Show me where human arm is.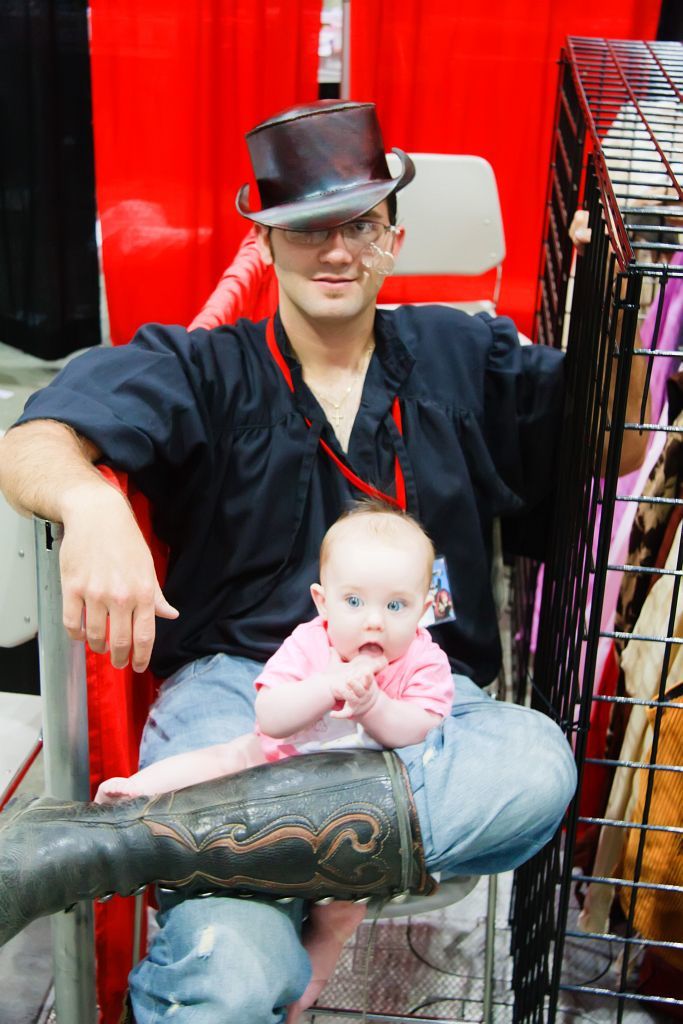
human arm is at box(245, 618, 398, 737).
